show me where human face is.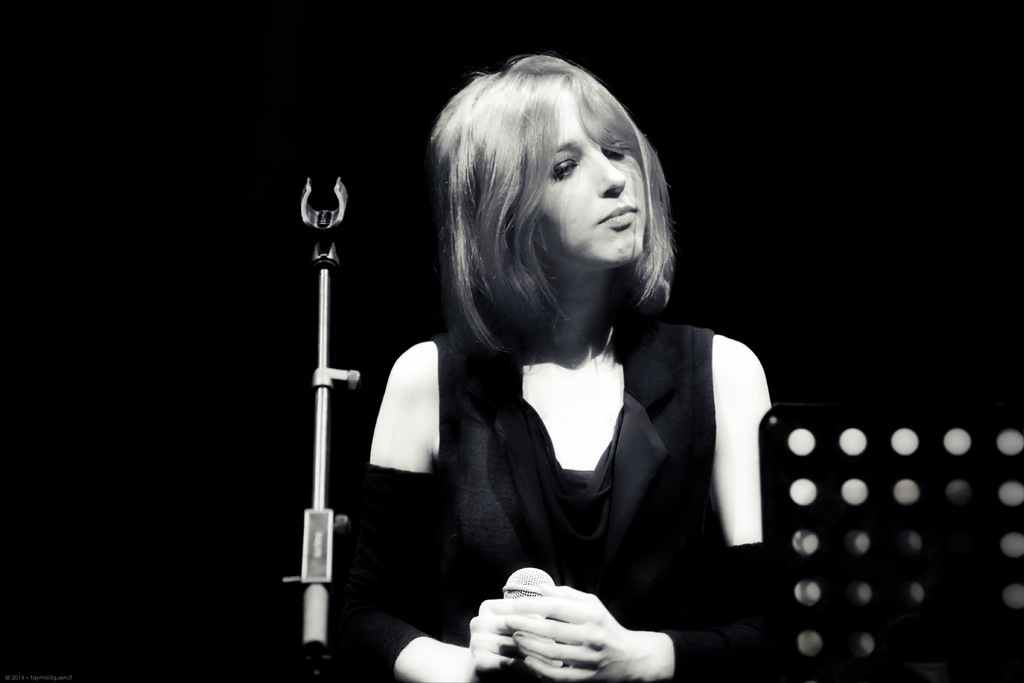
human face is at bbox=[536, 81, 650, 267].
